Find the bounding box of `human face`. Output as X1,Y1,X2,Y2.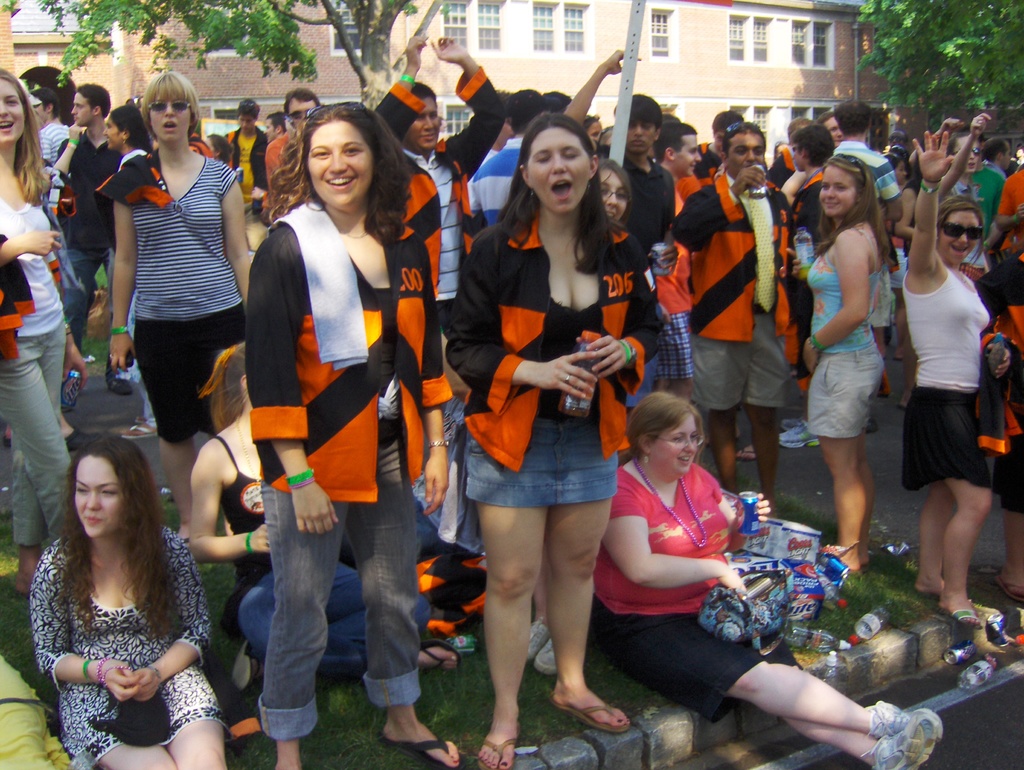
104,115,120,145.
